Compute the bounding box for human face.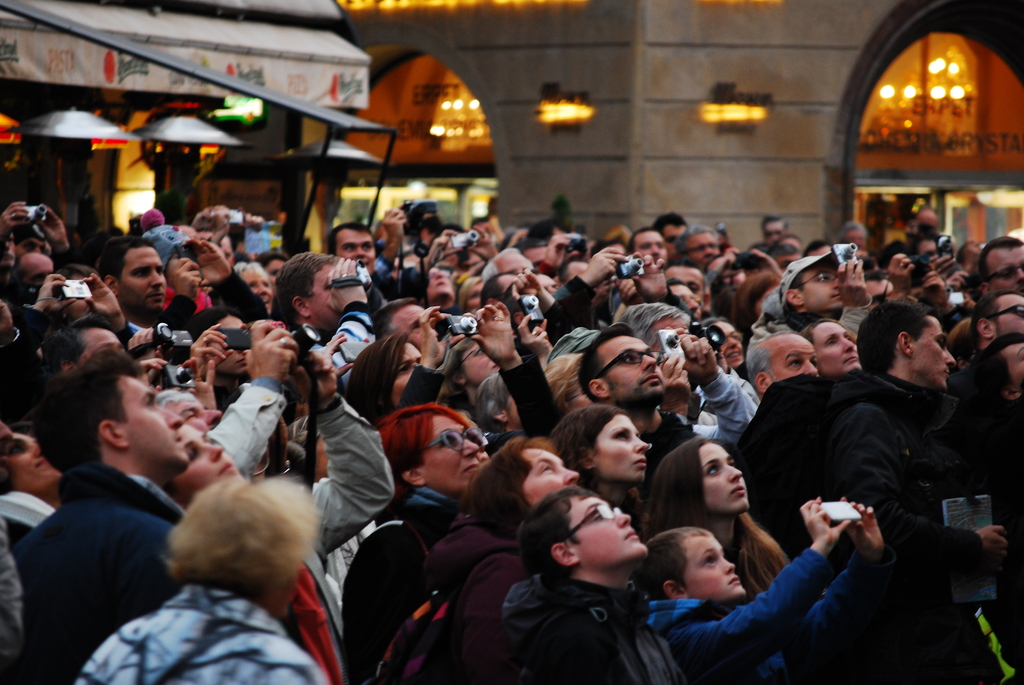
(415, 407, 490, 483).
